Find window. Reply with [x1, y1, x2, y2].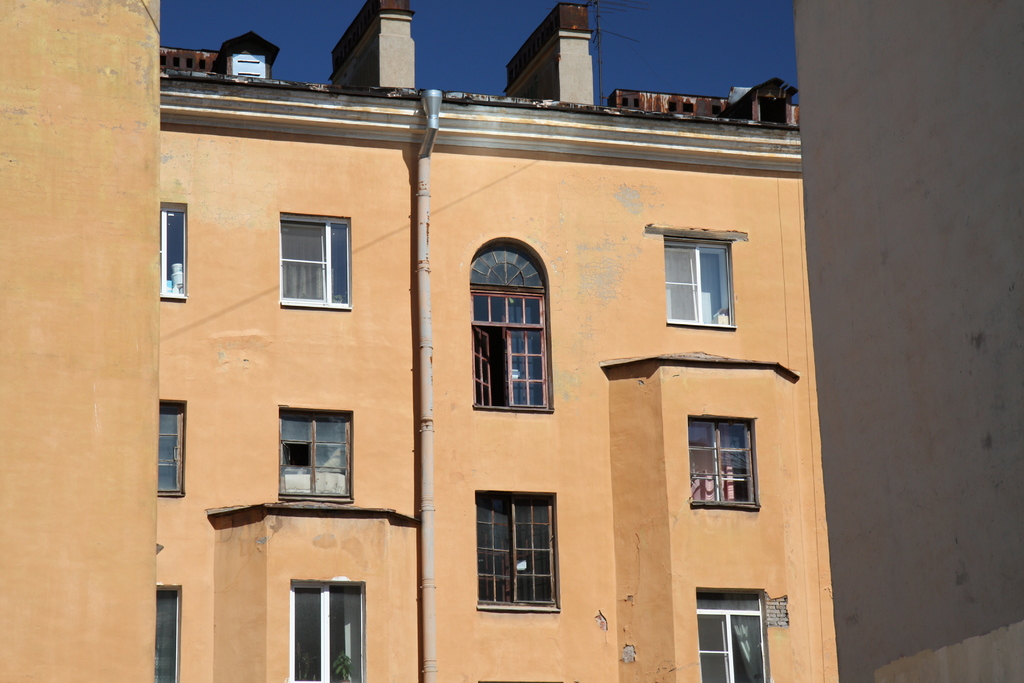
[282, 210, 350, 307].
